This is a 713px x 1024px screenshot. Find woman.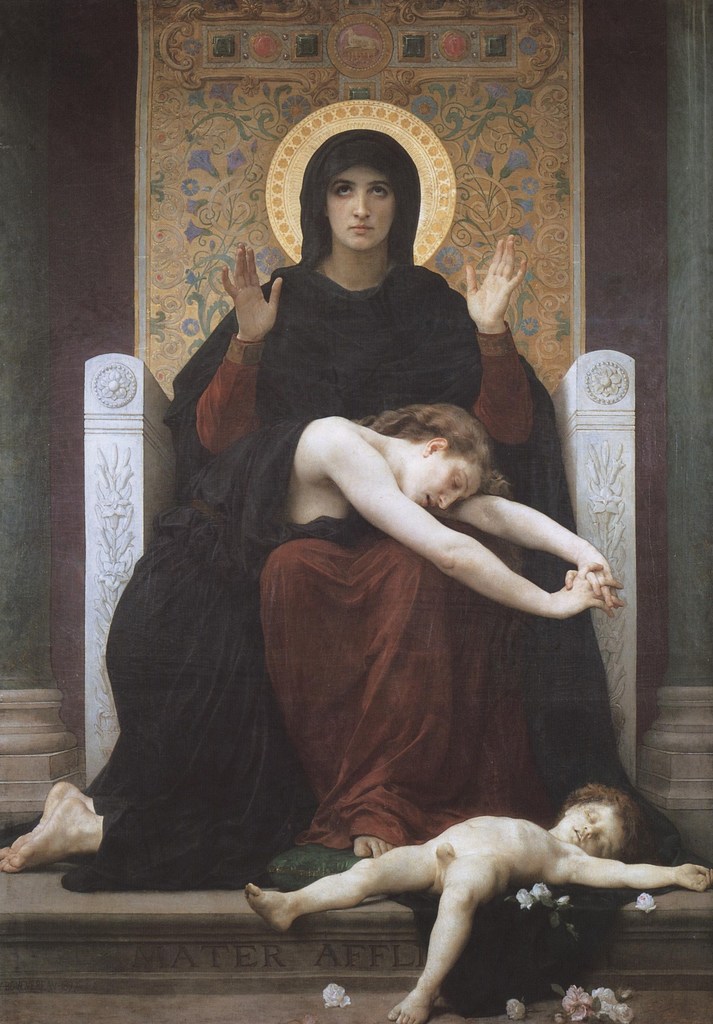
Bounding box: {"x1": 166, "y1": 132, "x2": 629, "y2": 861}.
